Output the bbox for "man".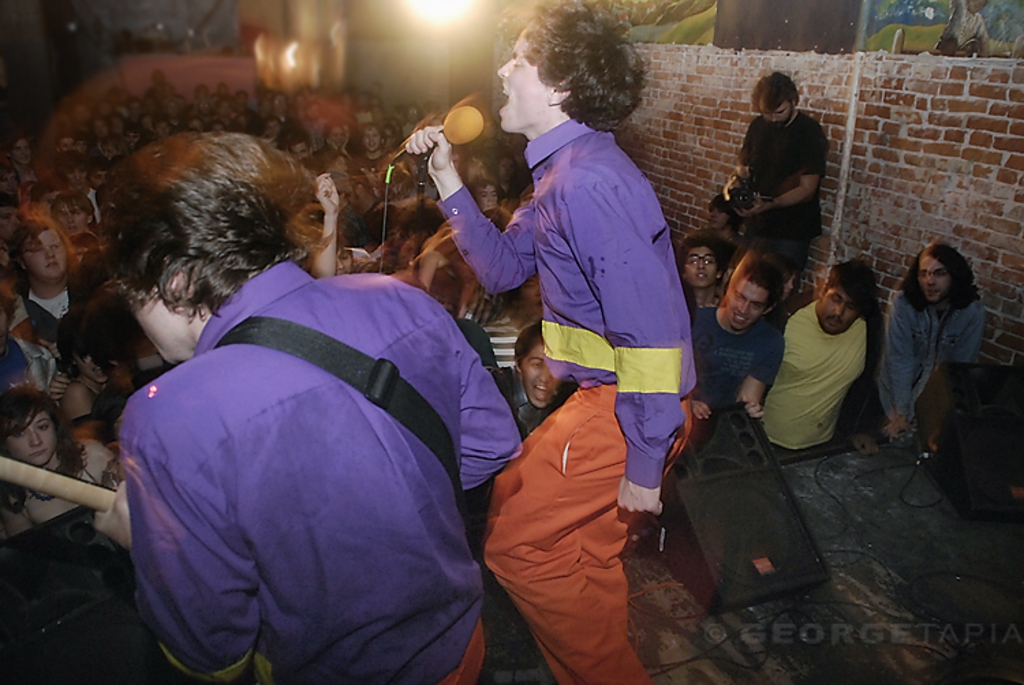
(403,0,700,684).
